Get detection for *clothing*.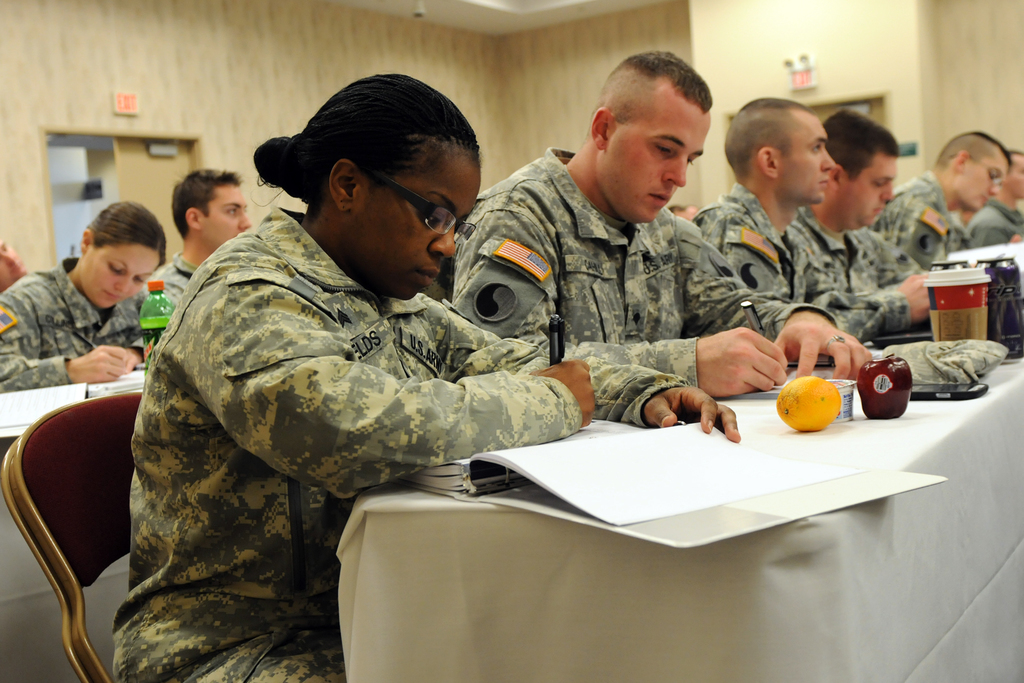
Detection: (x1=431, y1=129, x2=776, y2=369).
